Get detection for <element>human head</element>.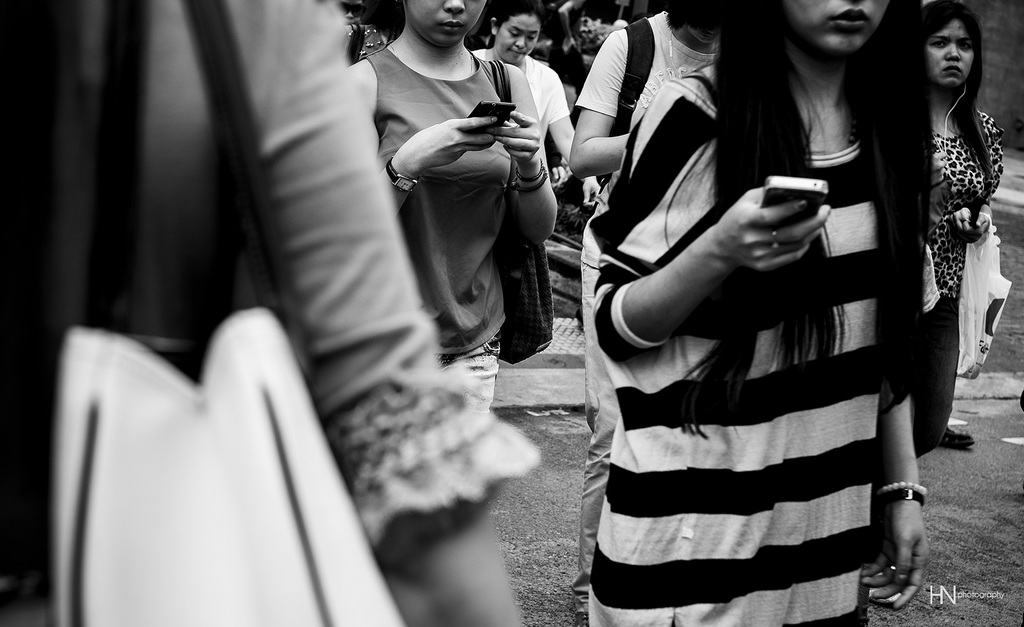
Detection: <region>764, 0, 908, 62</region>.
